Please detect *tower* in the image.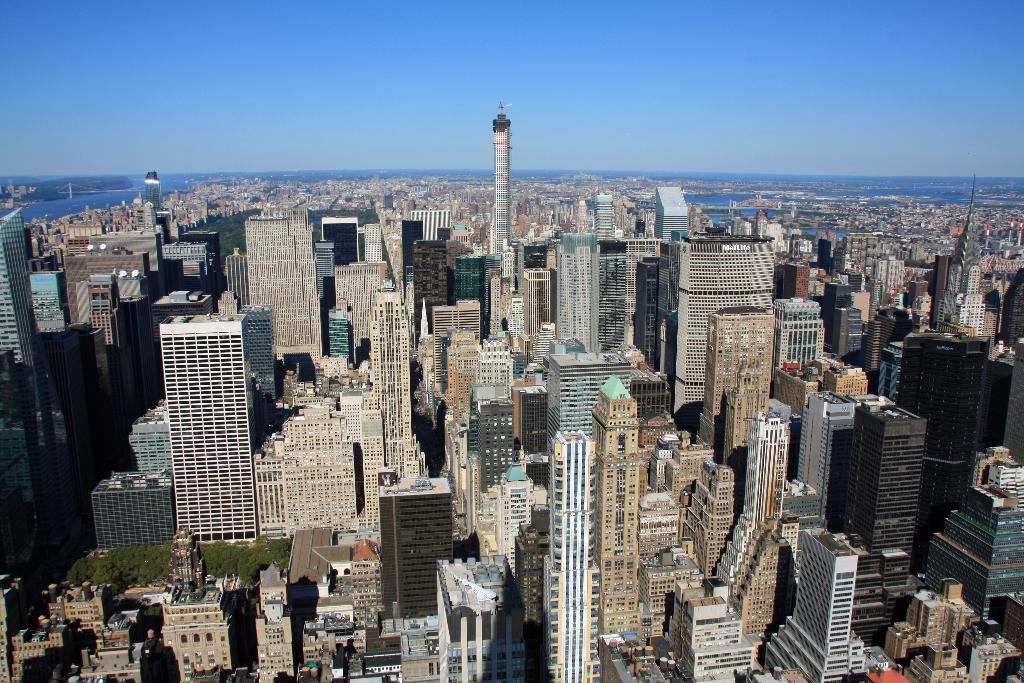
locate(652, 186, 691, 254).
